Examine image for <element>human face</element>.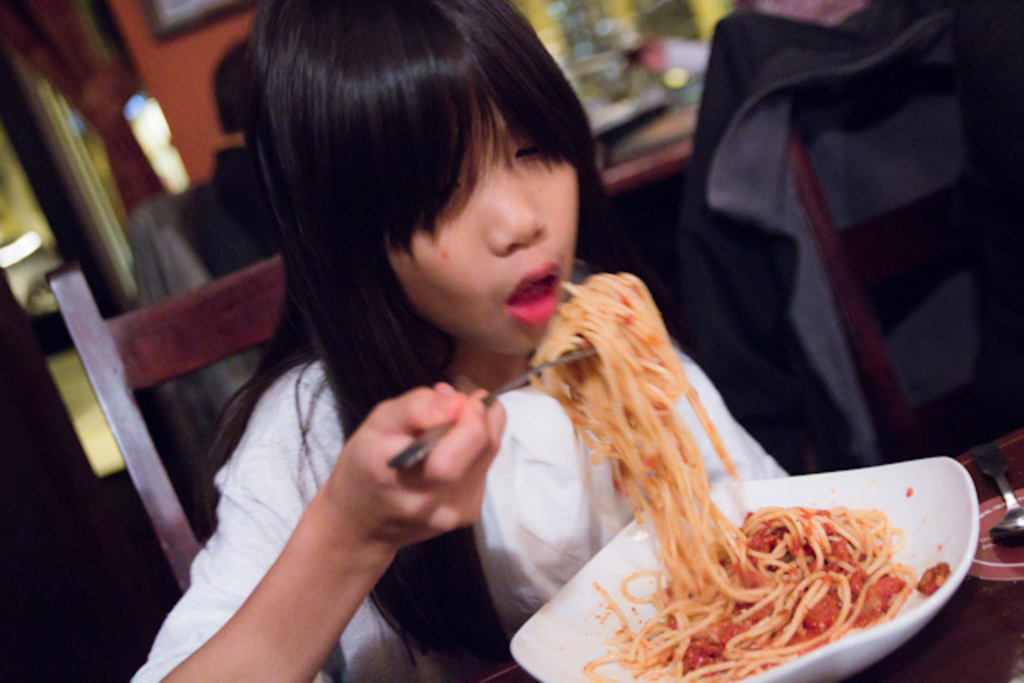
Examination result: crop(402, 110, 582, 360).
